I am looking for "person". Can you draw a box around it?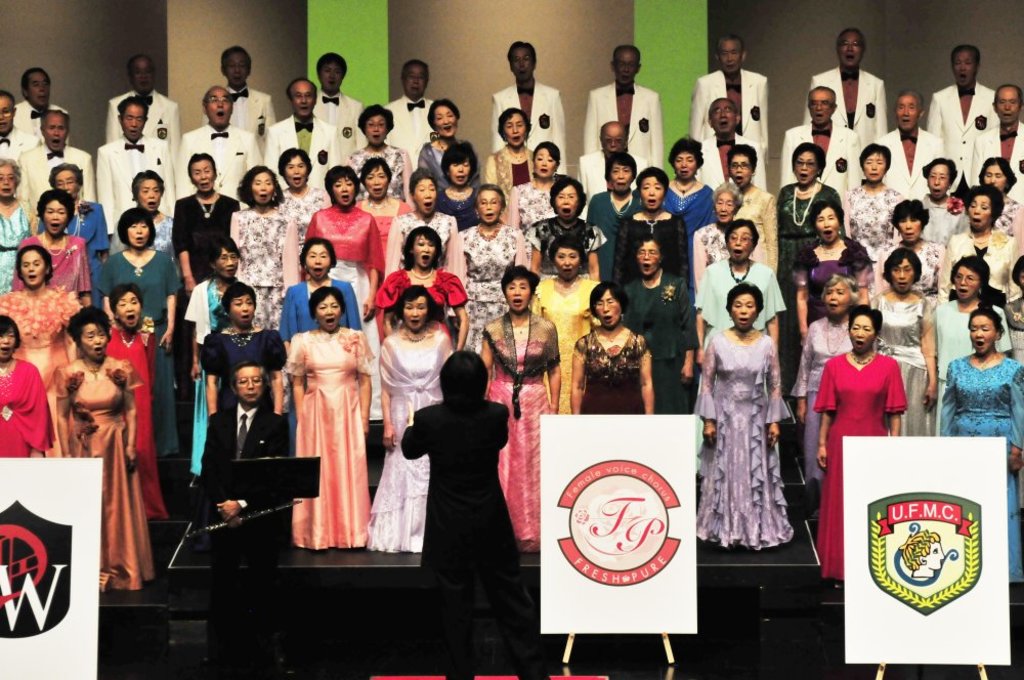
Sure, the bounding box is rect(174, 151, 241, 401).
